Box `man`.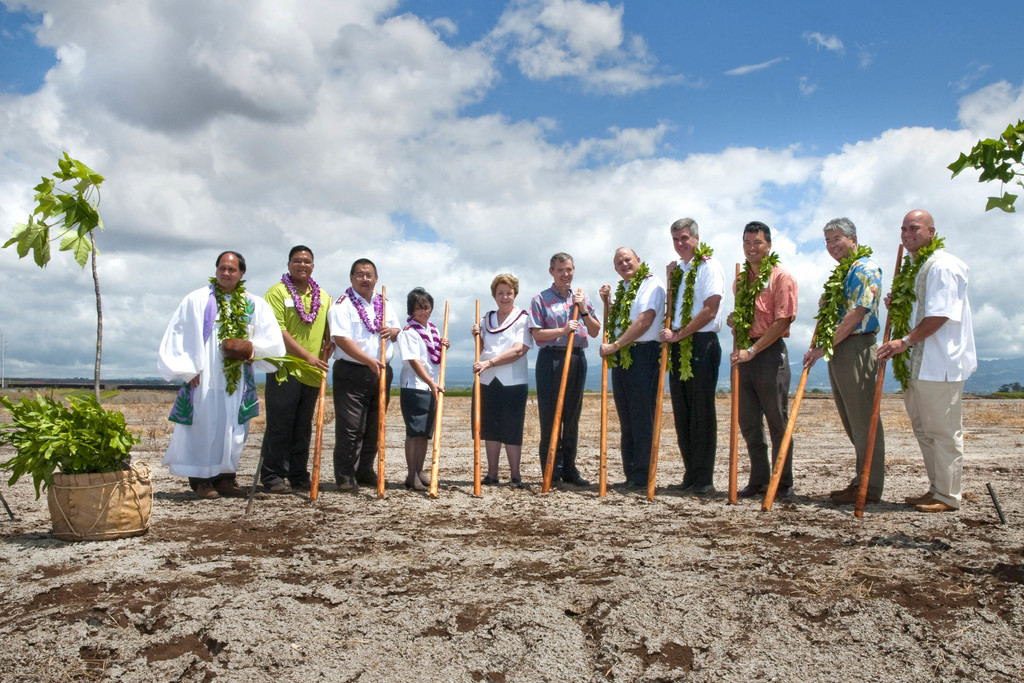
bbox=(802, 218, 887, 504).
